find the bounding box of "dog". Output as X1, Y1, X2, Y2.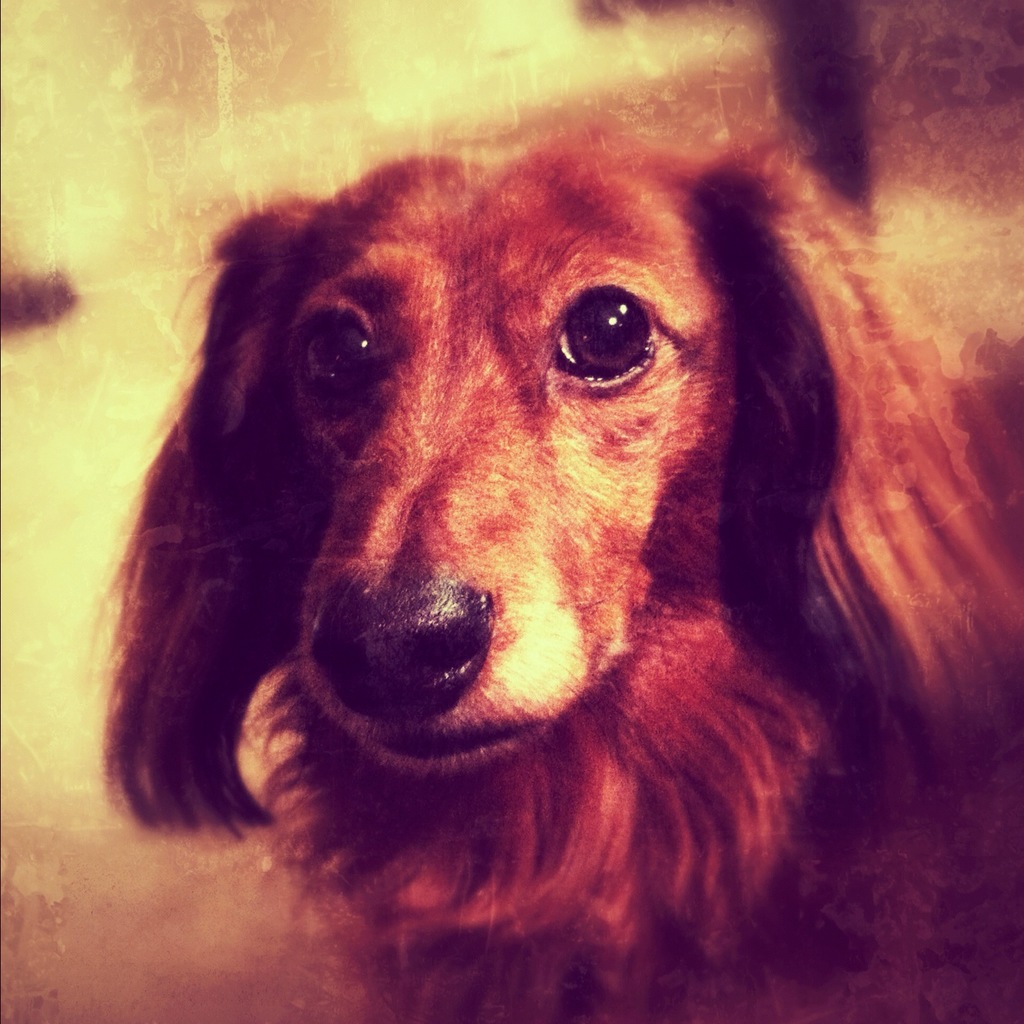
93, 120, 1023, 1023.
